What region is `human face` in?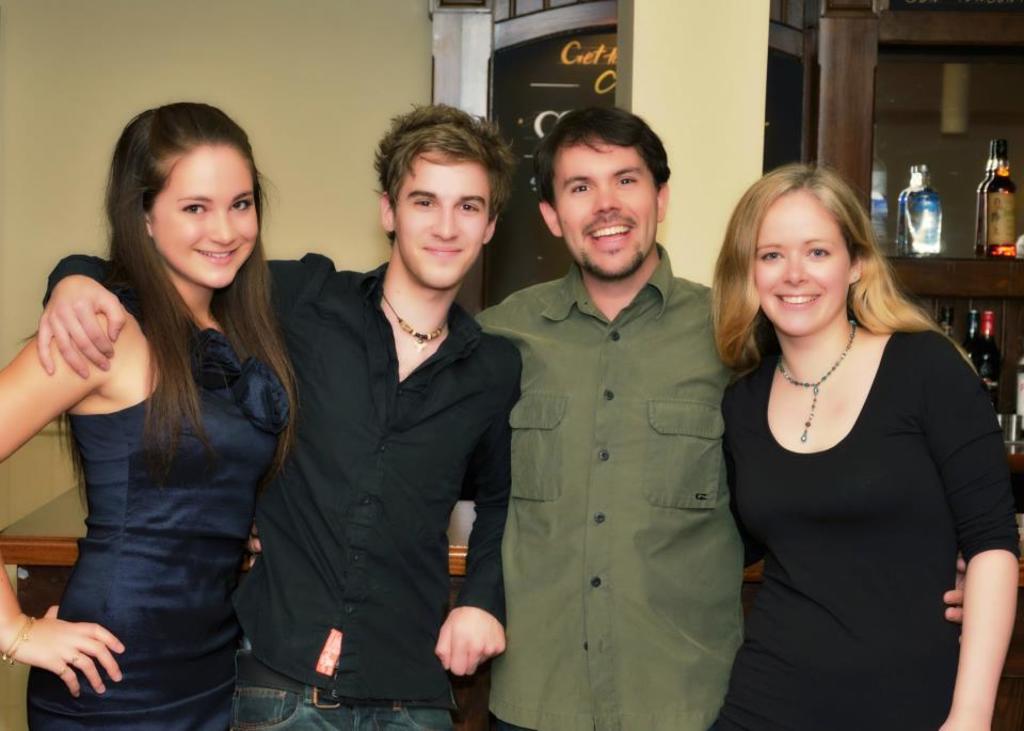
Rect(542, 137, 665, 276).
